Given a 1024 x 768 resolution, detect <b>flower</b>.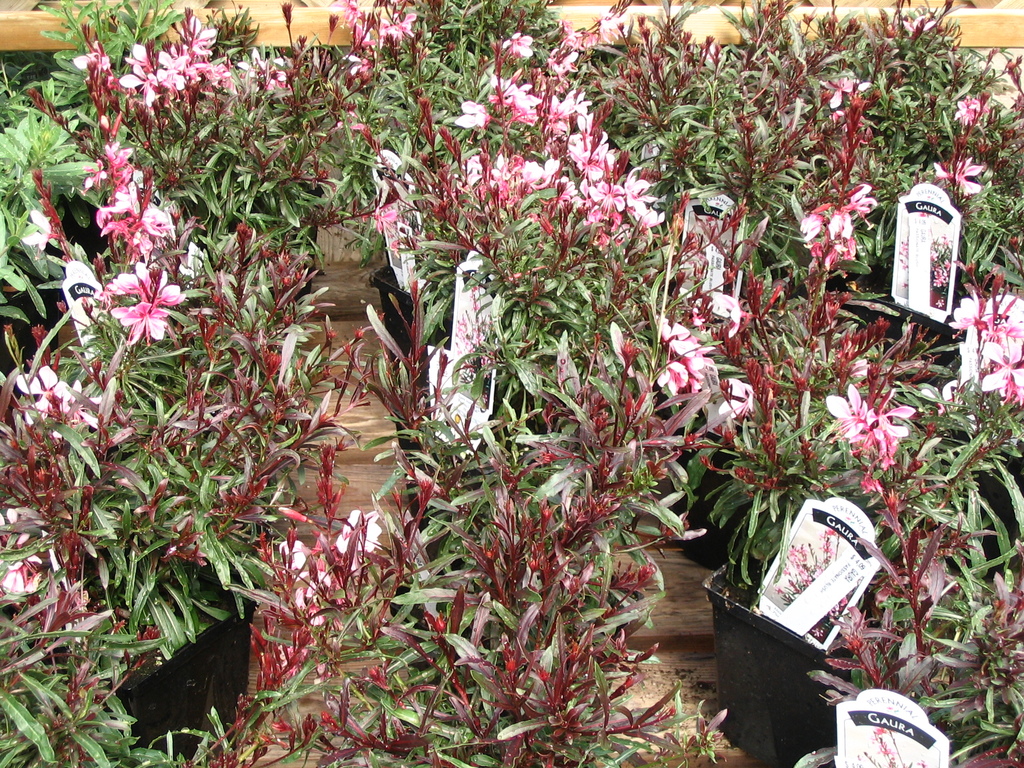
l=928, t=93, r=985, b=195.
